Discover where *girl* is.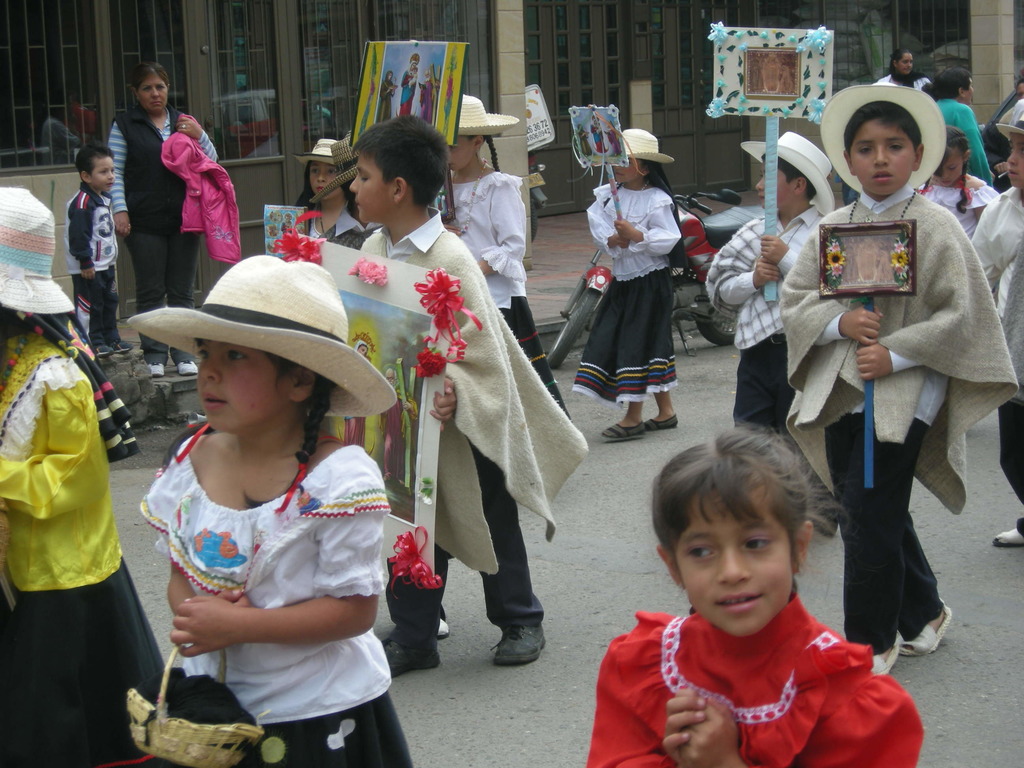
Discovered at region(571, 127, 682, 437).
